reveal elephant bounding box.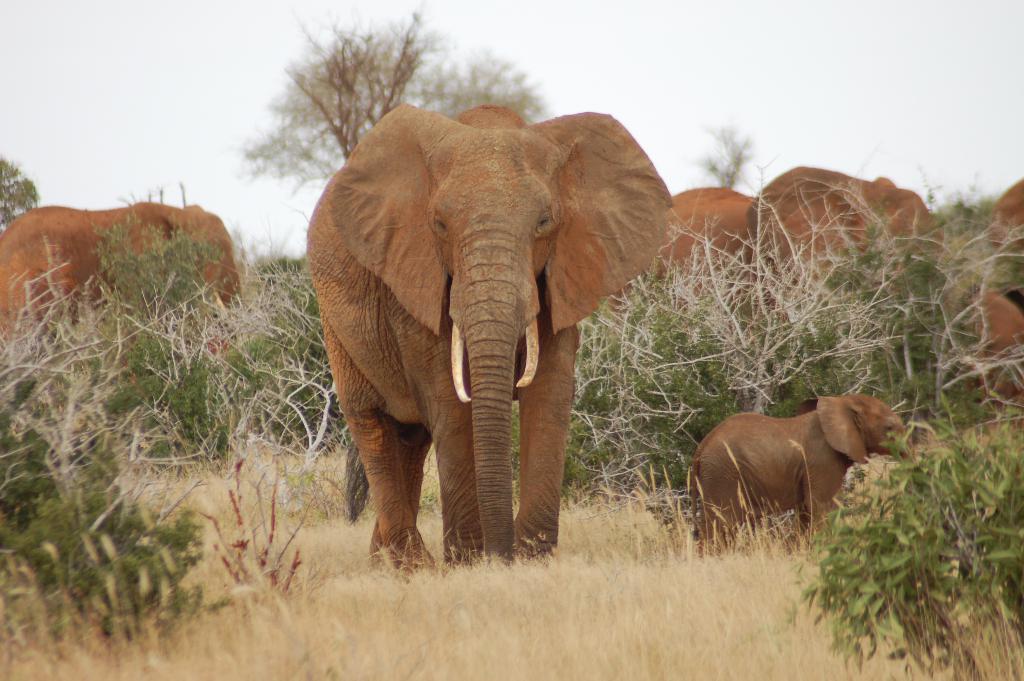
Revealed: bbox=(673, 183, 750, 265).
